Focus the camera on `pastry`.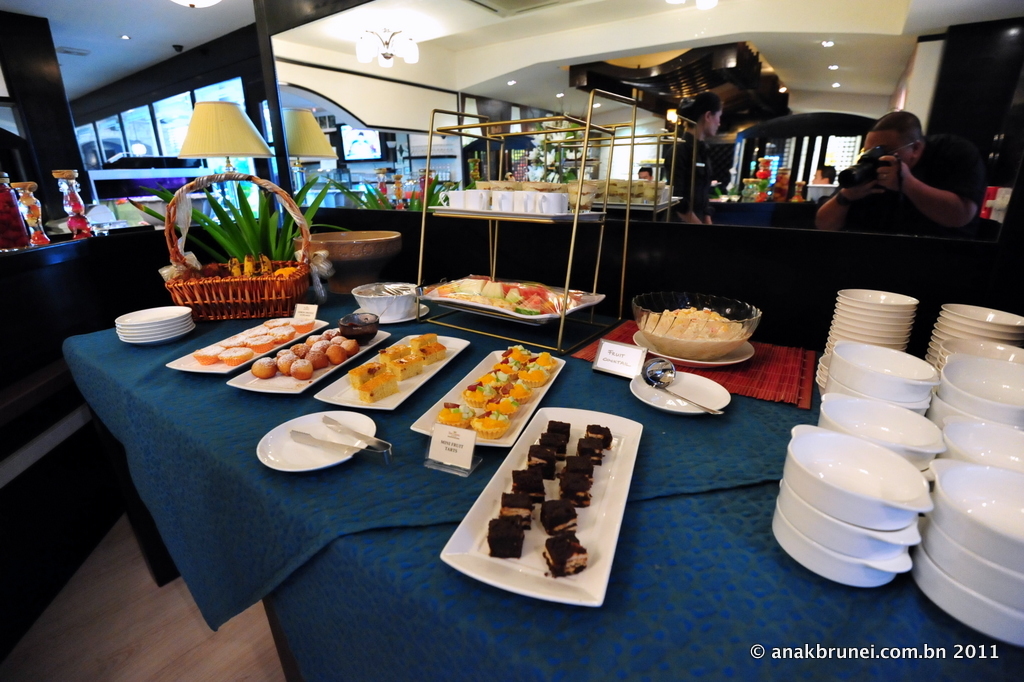
Focus region: [222, 336, 249, 348].
